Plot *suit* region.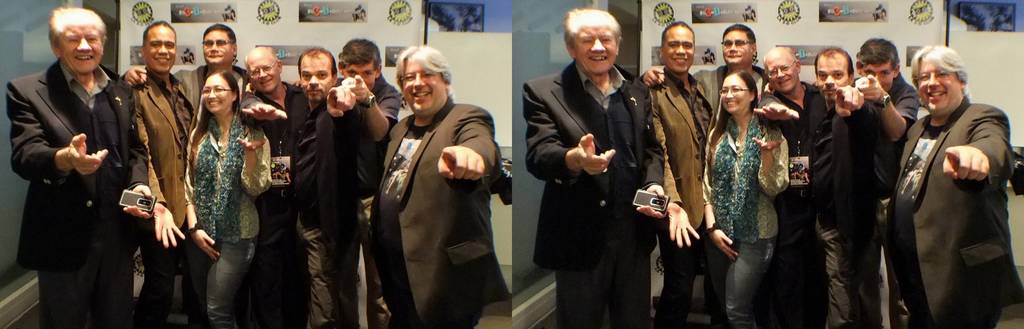
Plotted at region(645, 70, 719, 328).
